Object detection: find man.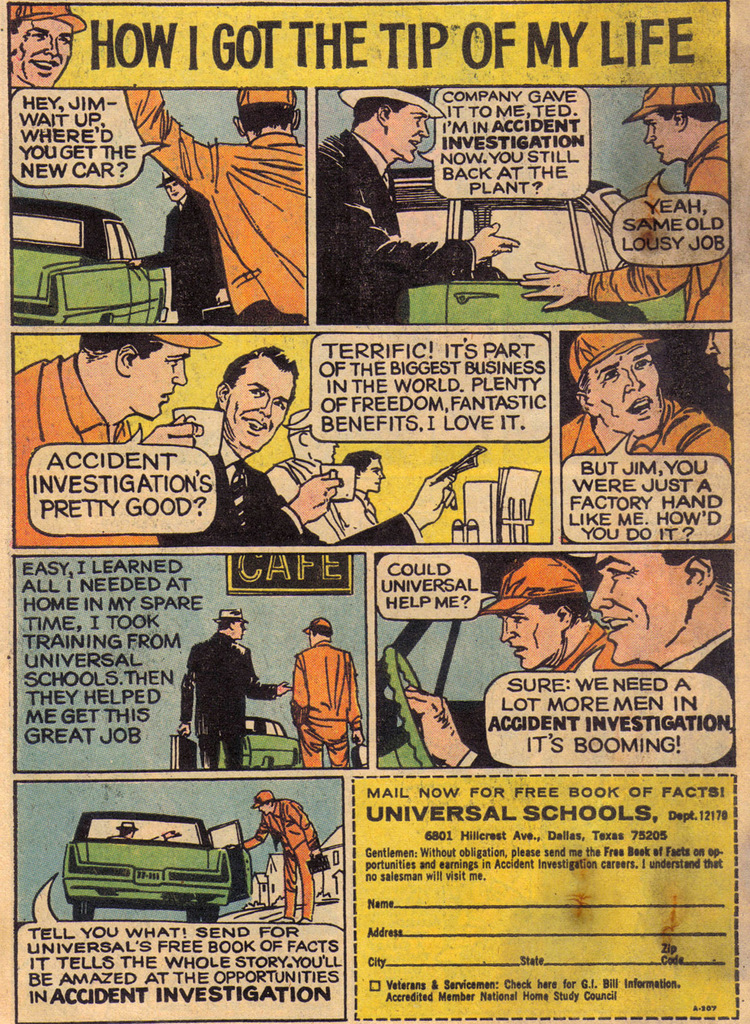
region(561, 330, 730, 457).
